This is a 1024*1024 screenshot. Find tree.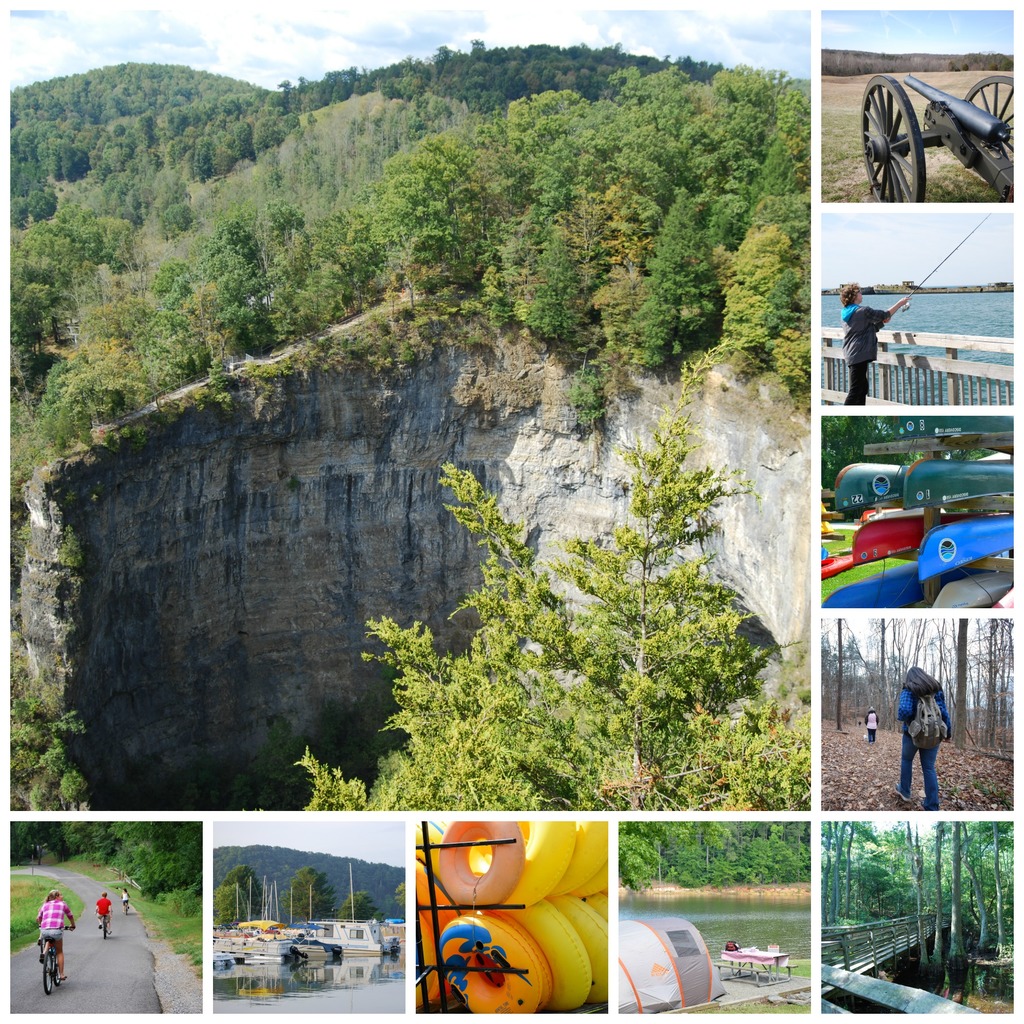
Bounding box: 213,883,252,925.
